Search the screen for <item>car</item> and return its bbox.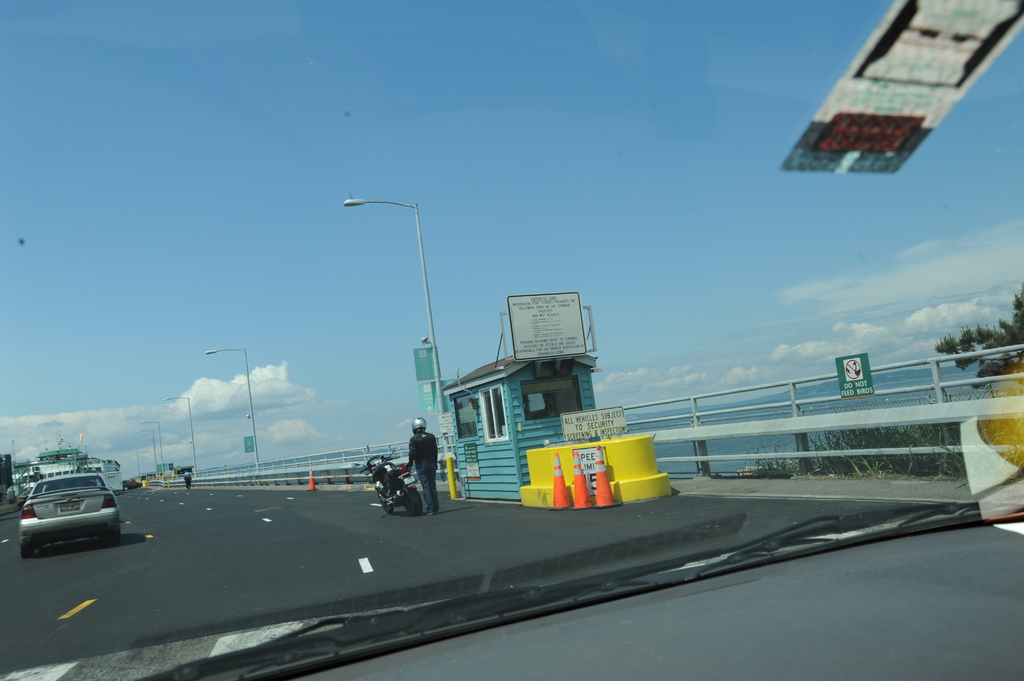
Found: BBox(21, 470, 118, 553).
